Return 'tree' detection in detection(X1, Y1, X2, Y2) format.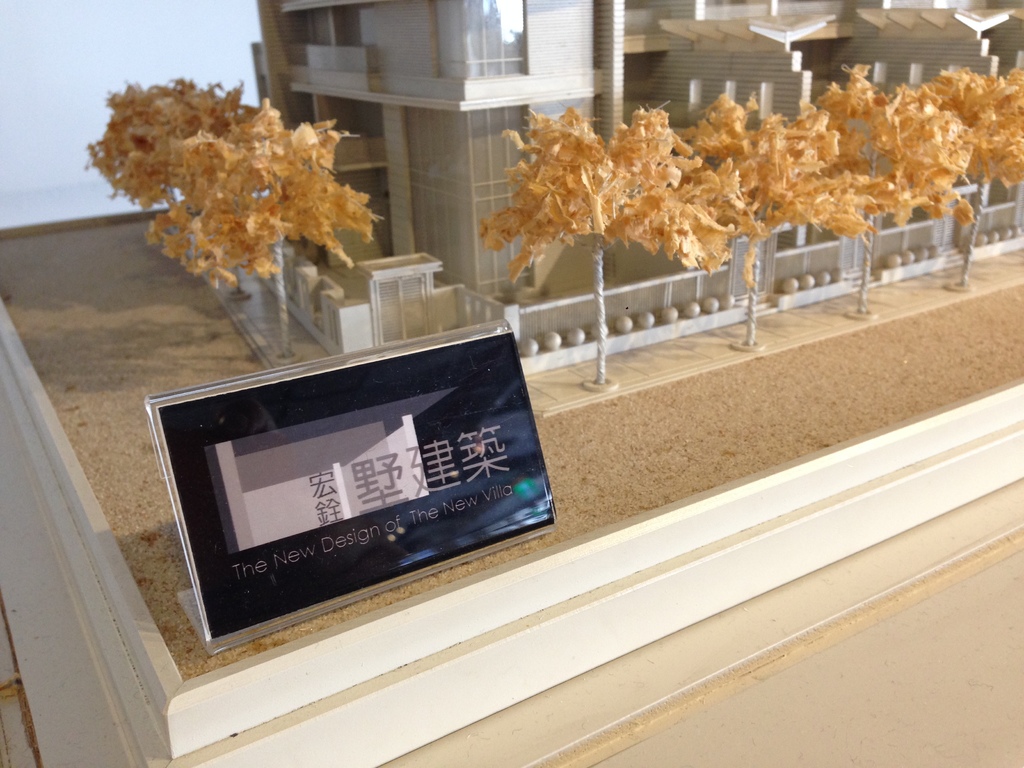
detection(690, 95, 875, 340).
